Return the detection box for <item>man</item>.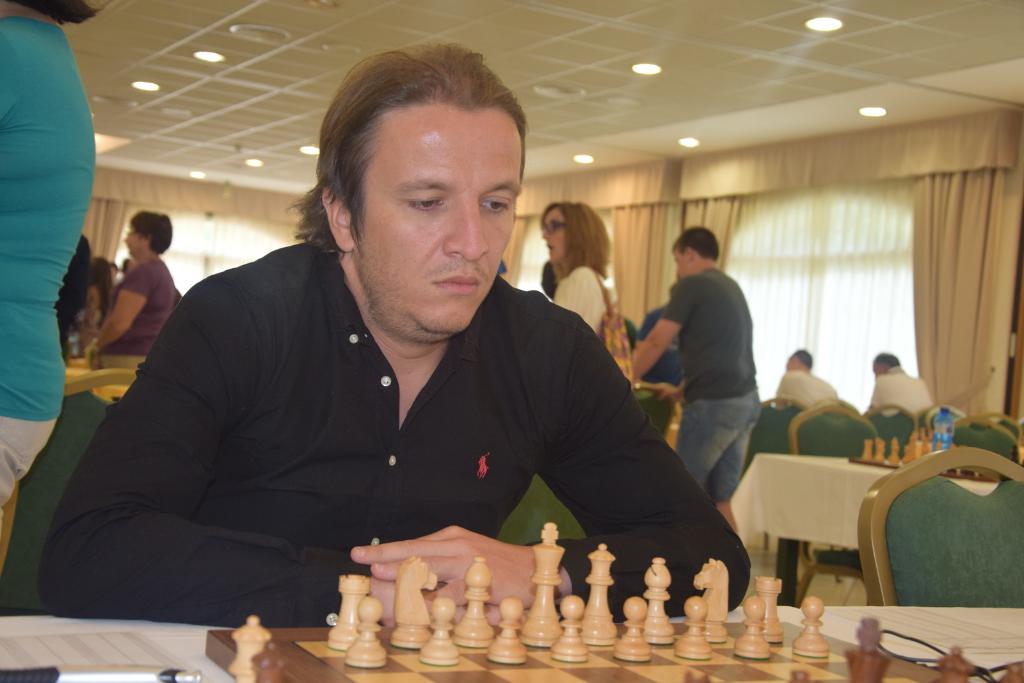
629/226/762/541.
